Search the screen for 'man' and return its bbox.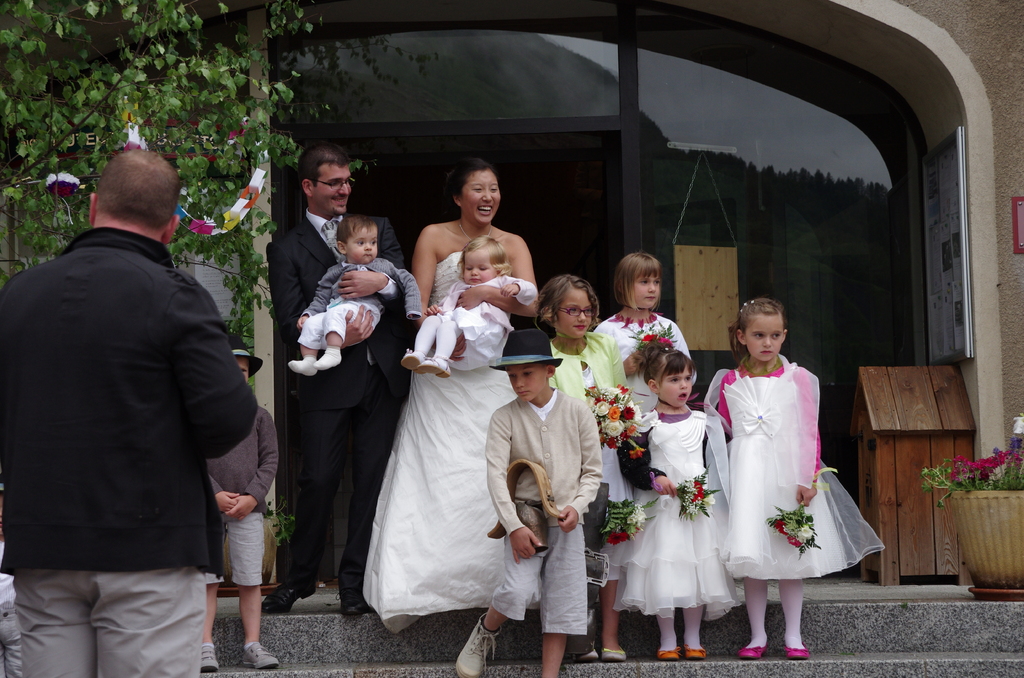
Found: {"x1": 262, "y1": 137, "x2": 424, "y2": 624}.
